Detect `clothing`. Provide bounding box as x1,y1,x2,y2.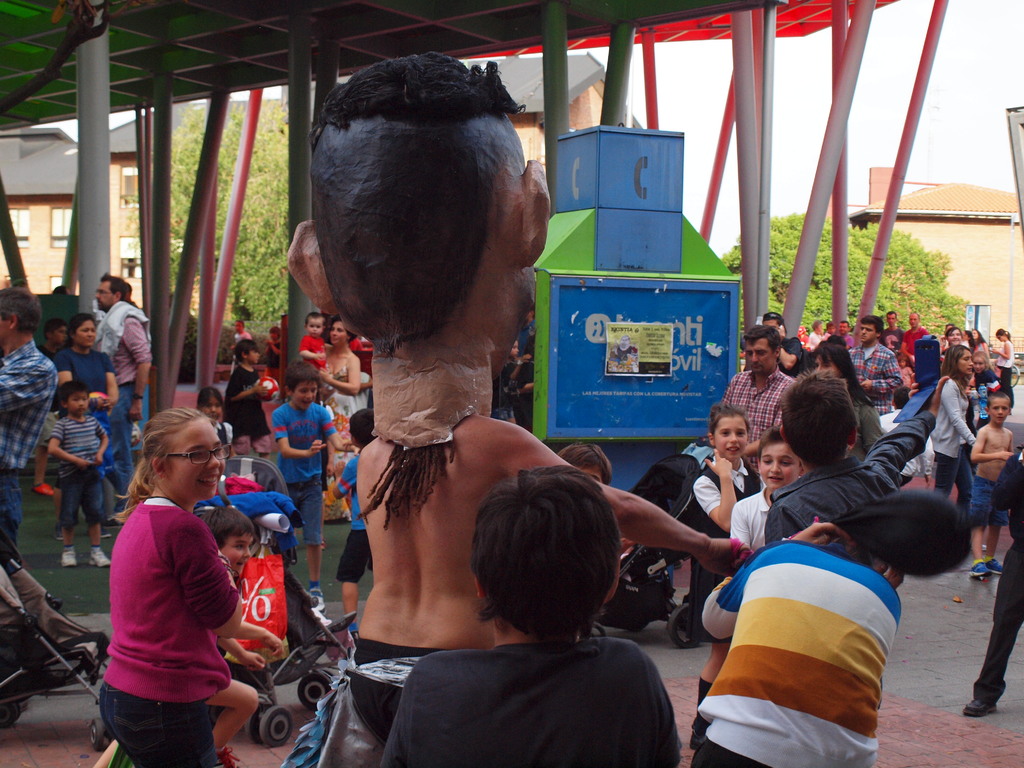
930,378,975,519.
